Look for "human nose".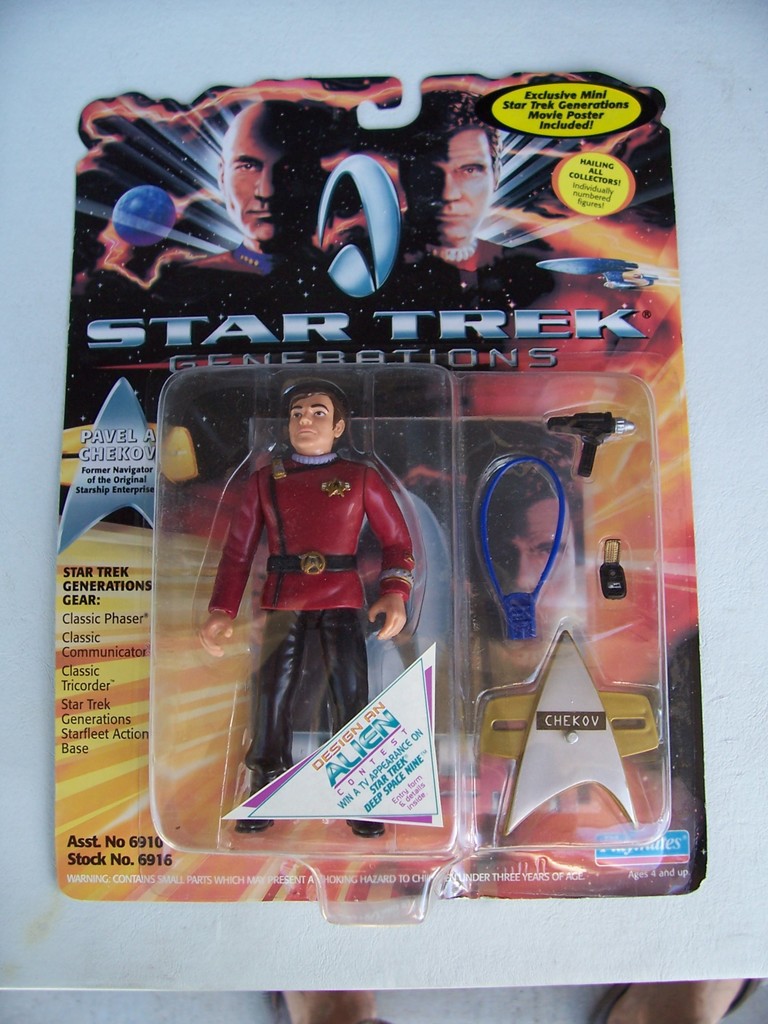
Found: crop(253, 168, 284, 200).
